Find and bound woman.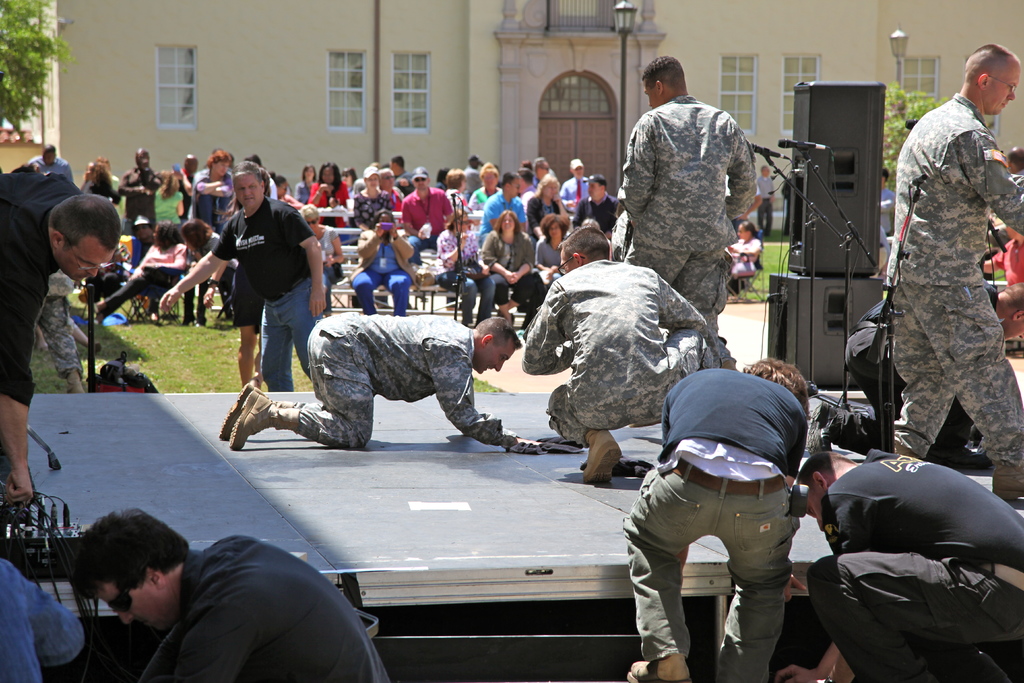
Bound: 342, 164, 358, 185.
